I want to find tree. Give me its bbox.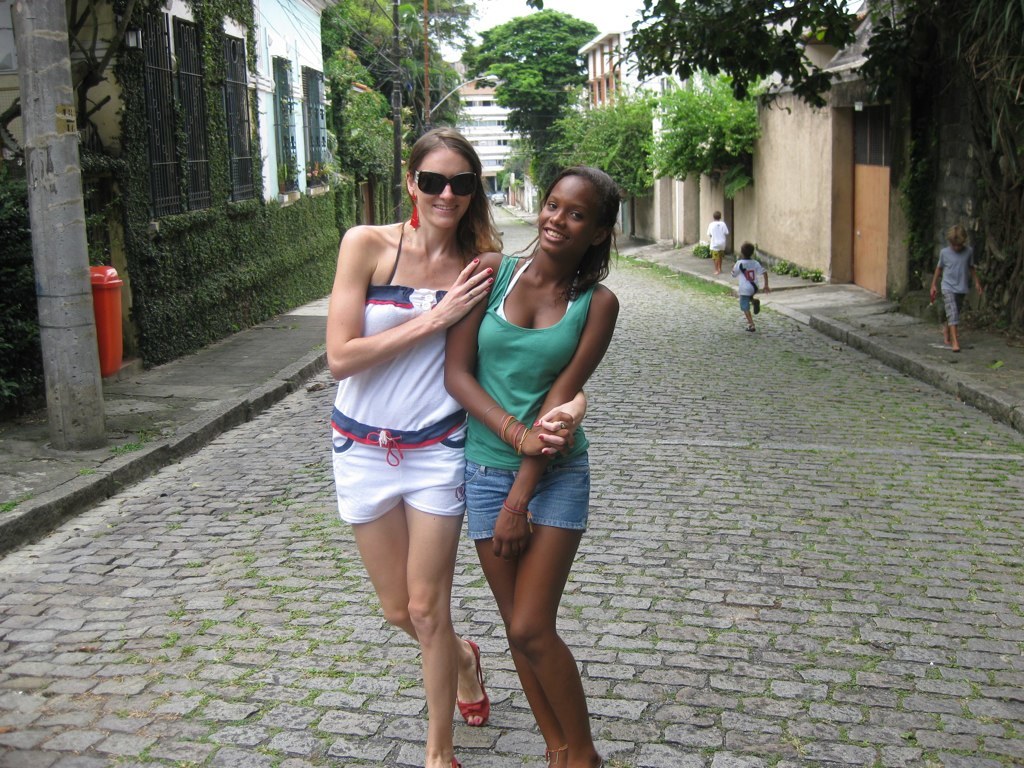
{"x1": 543, "y1": 89, "x2": 649, "y2": 206}.
